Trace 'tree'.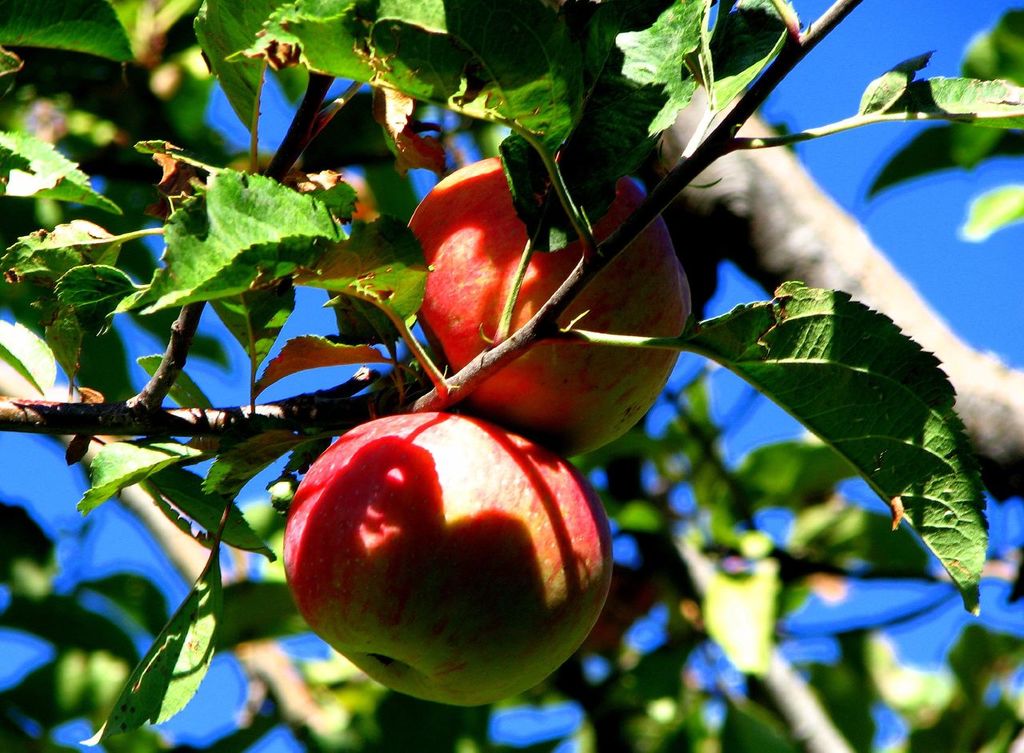
Traced to <box>0,0,1023,752</box>.
